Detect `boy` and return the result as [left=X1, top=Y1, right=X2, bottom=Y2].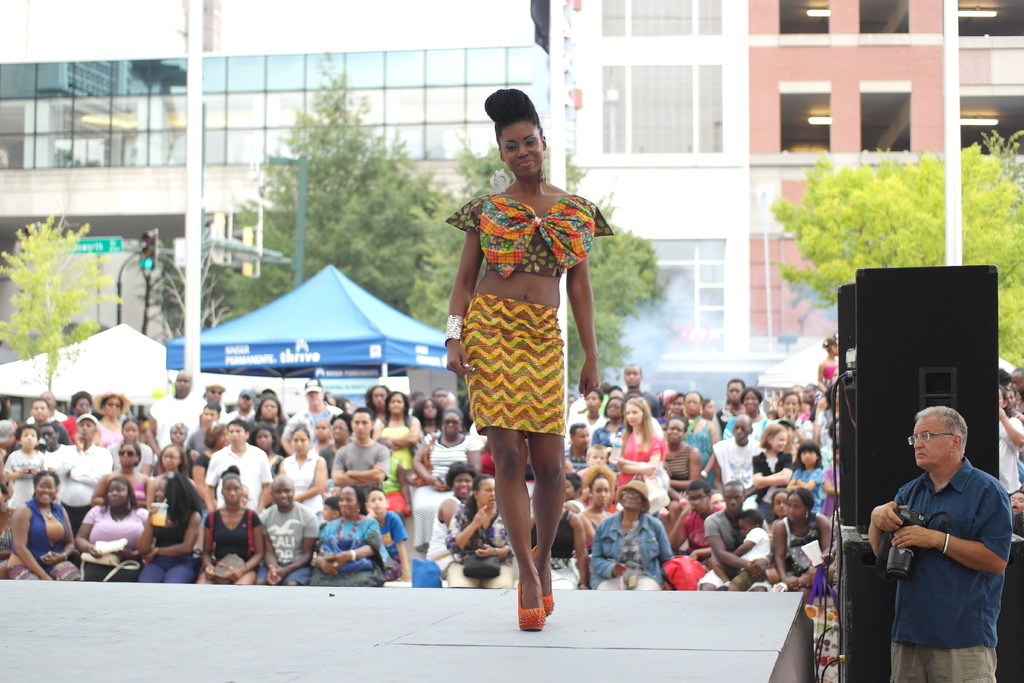
[left=1005, top=490, right=1023, bottom=516].
